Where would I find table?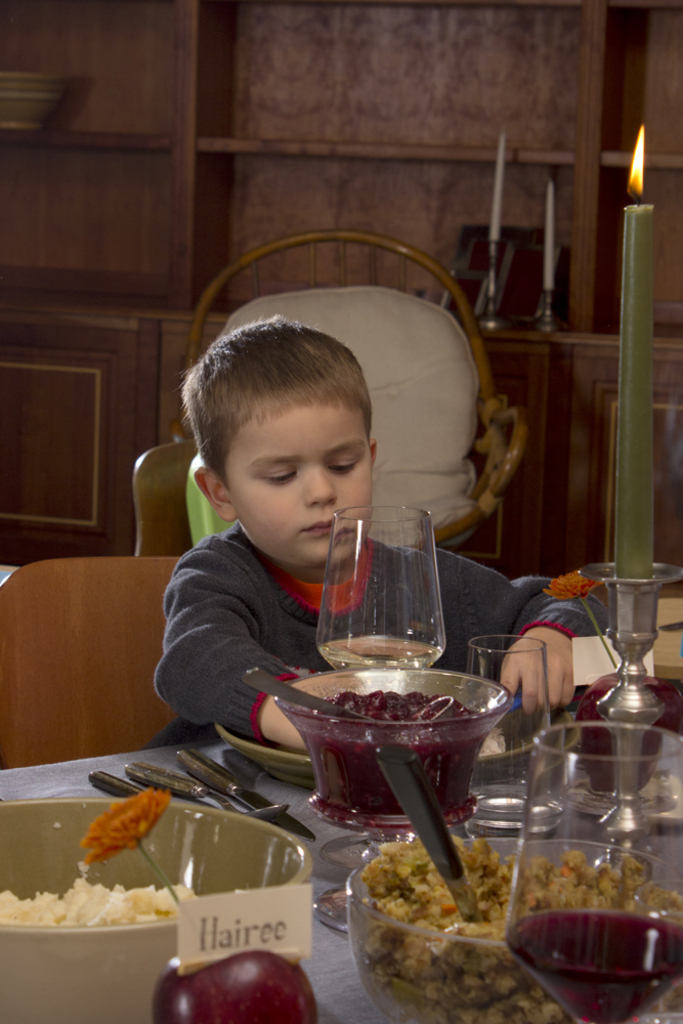
At 0:701:682:1023.
